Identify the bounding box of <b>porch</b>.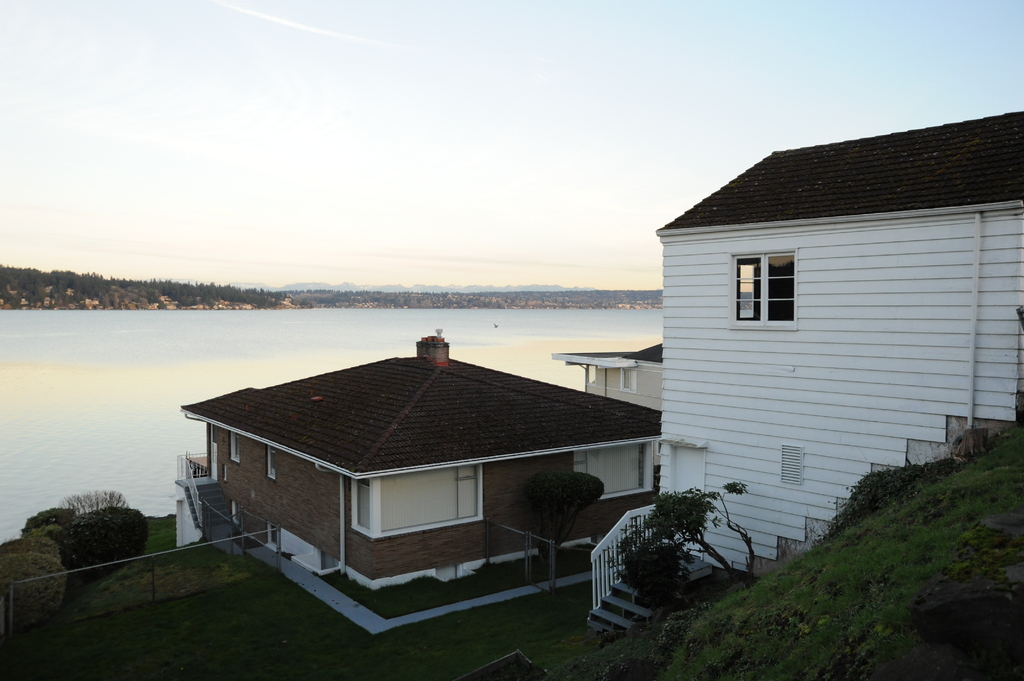
bbox(175, 473, 242, 528).
